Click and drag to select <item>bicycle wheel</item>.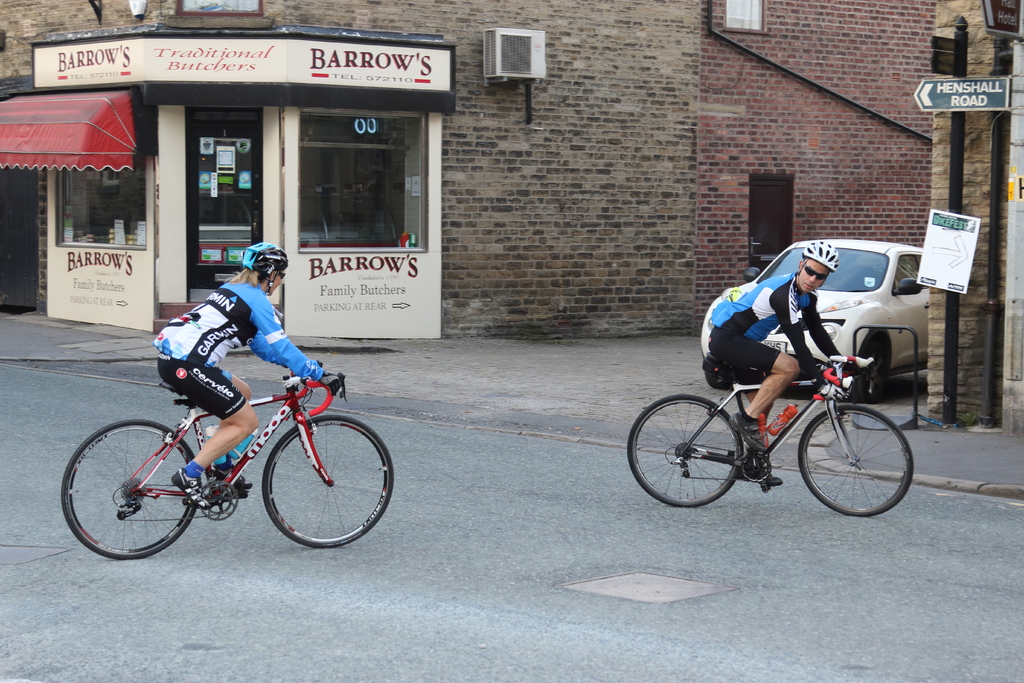
Selection: [left=263, top=411, right=398, bottom=552].
